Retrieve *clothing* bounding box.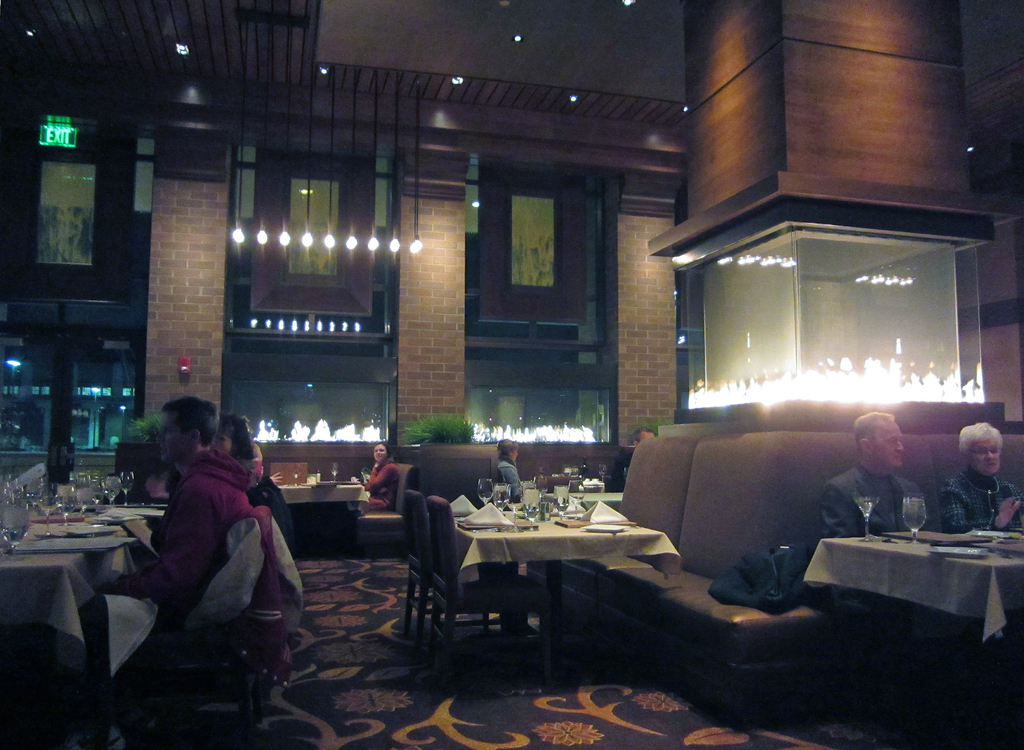
Bounding box: pyautogui.locateOnScreen(497, 456, 522, 495).
